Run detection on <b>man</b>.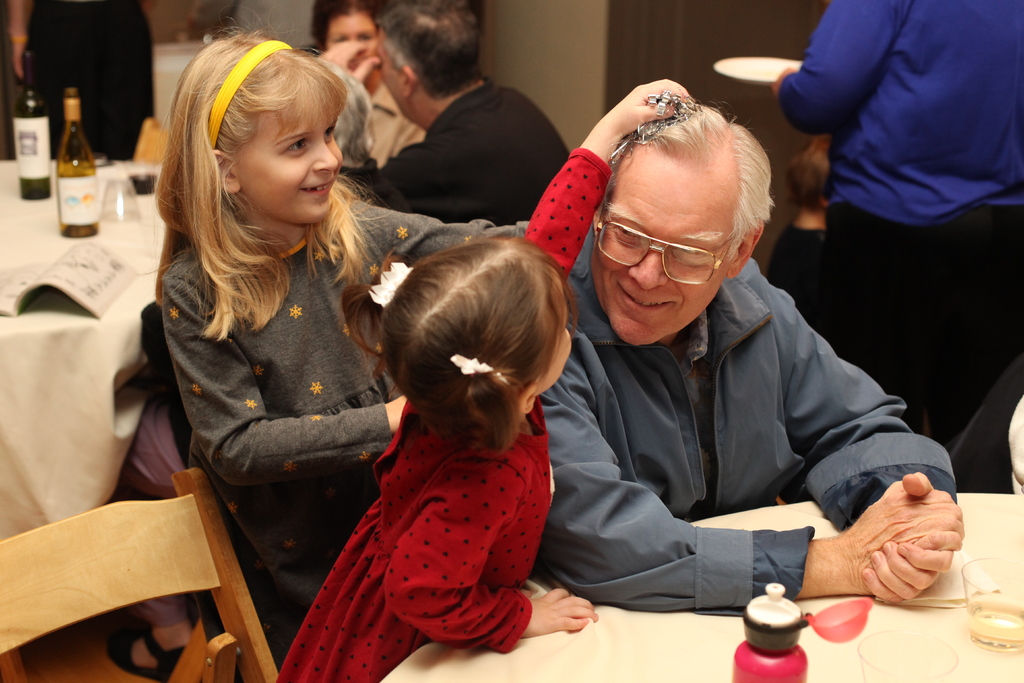
Result: rect(534, 86, 970, 603).
